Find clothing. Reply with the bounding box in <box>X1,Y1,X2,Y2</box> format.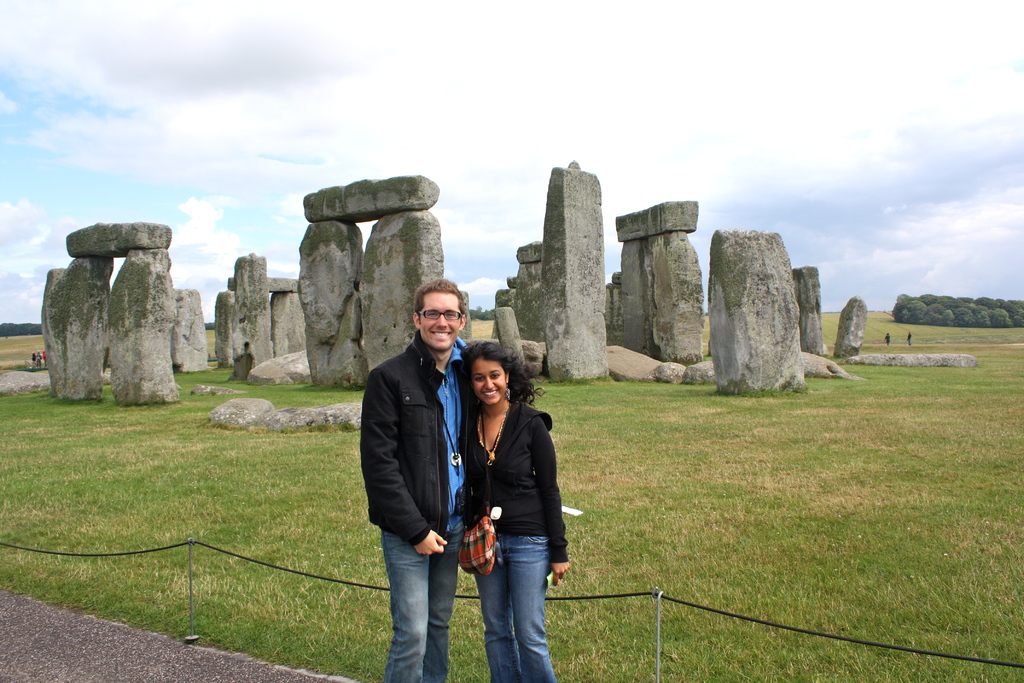
<box>349,343,490,680</box>.
